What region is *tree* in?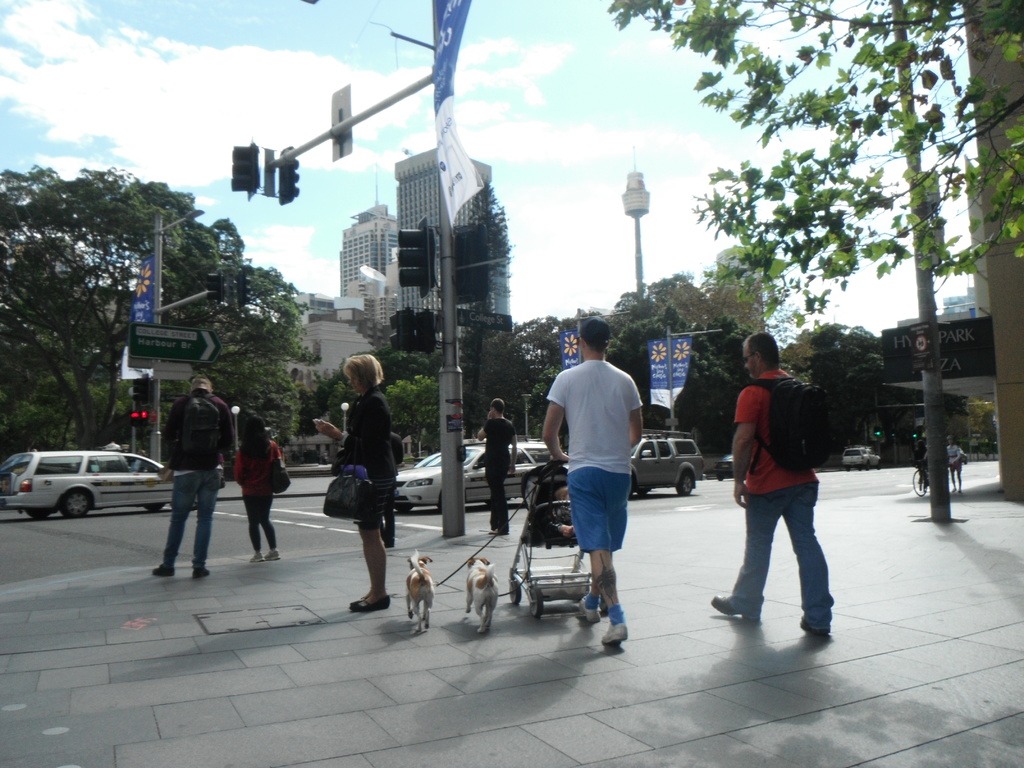
box(465, 183, 513, 403).
